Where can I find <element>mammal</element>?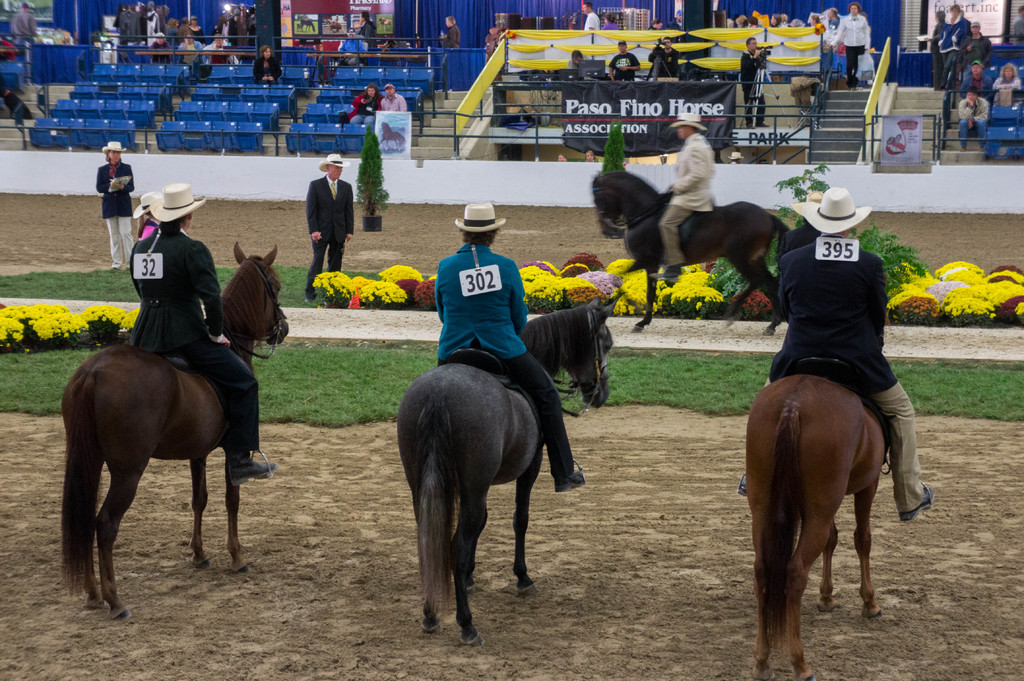
You can find it at <box>995,61,1023,101</box>.
